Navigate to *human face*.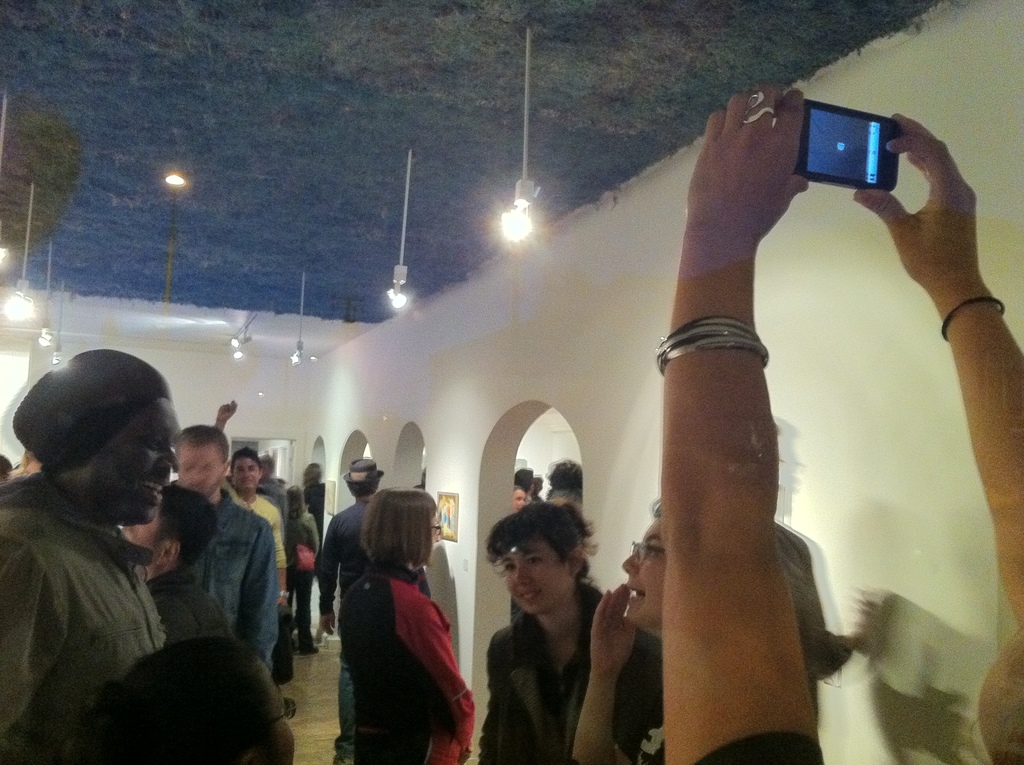
Navigation target: 121,510,163,568.
